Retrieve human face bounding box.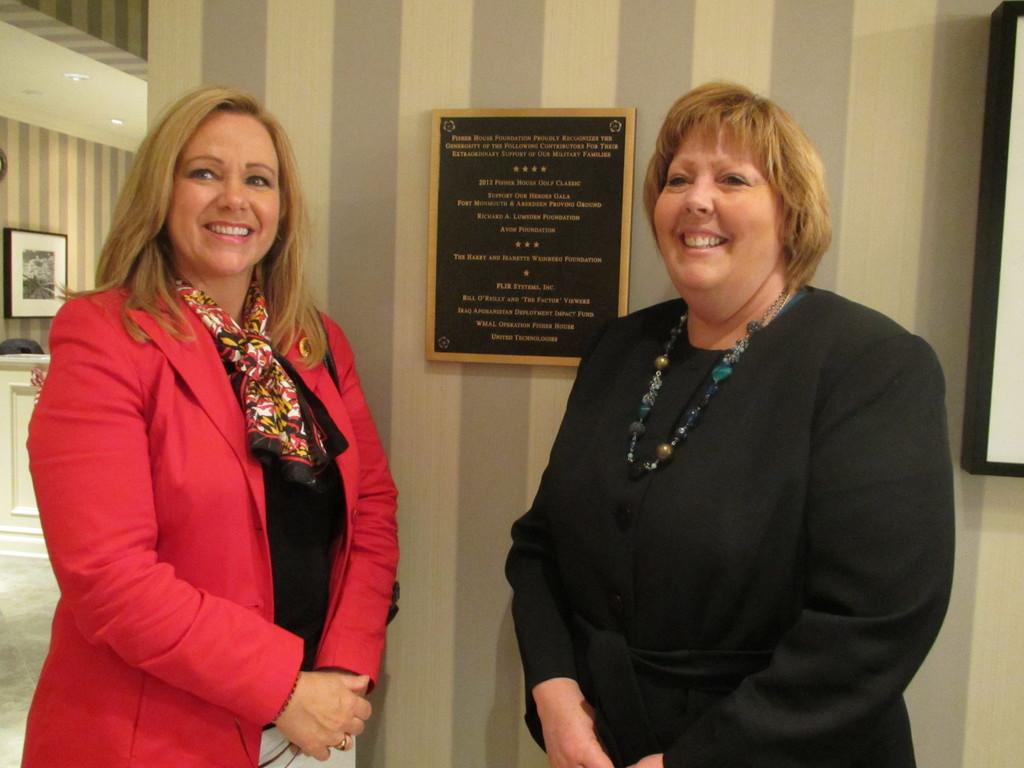
Bounding box: [x1=173, y1=103, x2=275, y2=280].
